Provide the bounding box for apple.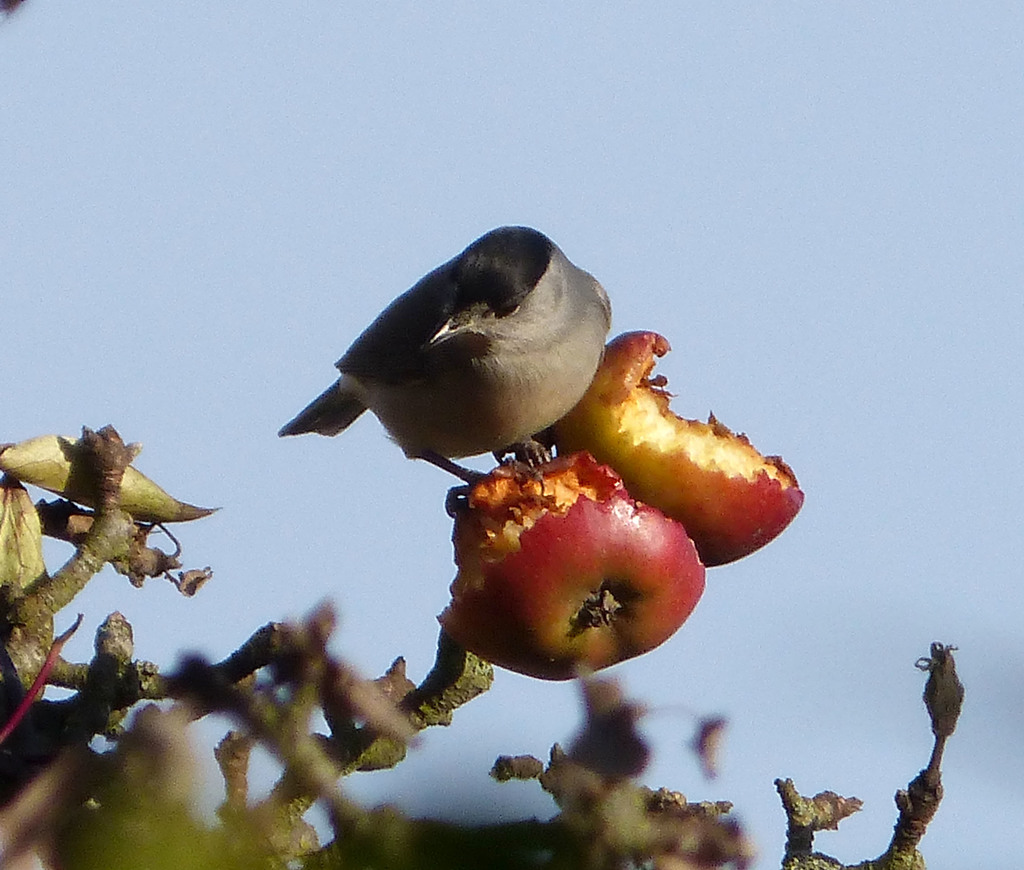
431,460,701,695.
